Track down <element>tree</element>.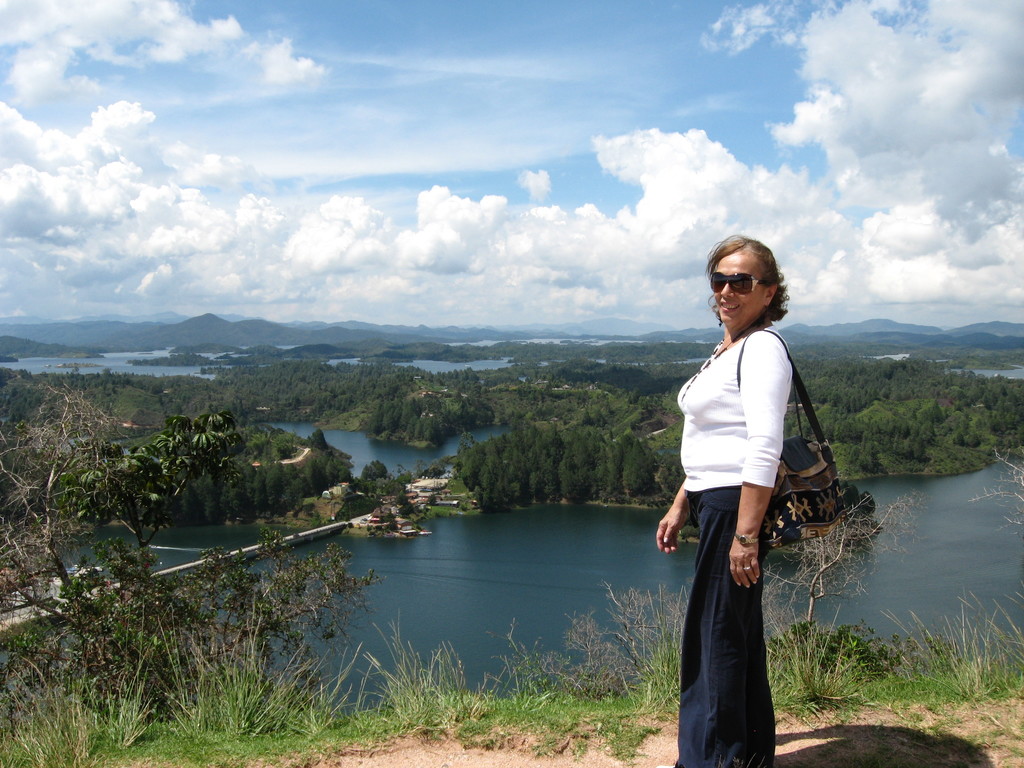
Tracked to {"x1": 554, "y1": 486, "x2": 914, "y2": 696}.
